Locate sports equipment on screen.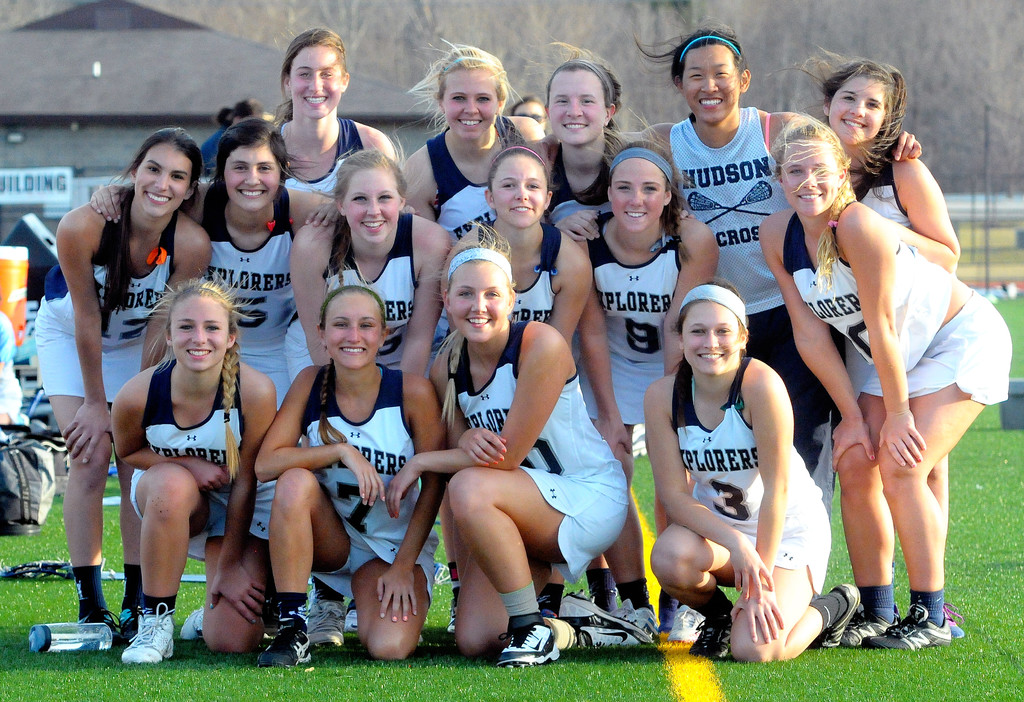
On screen at rect(836, 599, 901, 648).
